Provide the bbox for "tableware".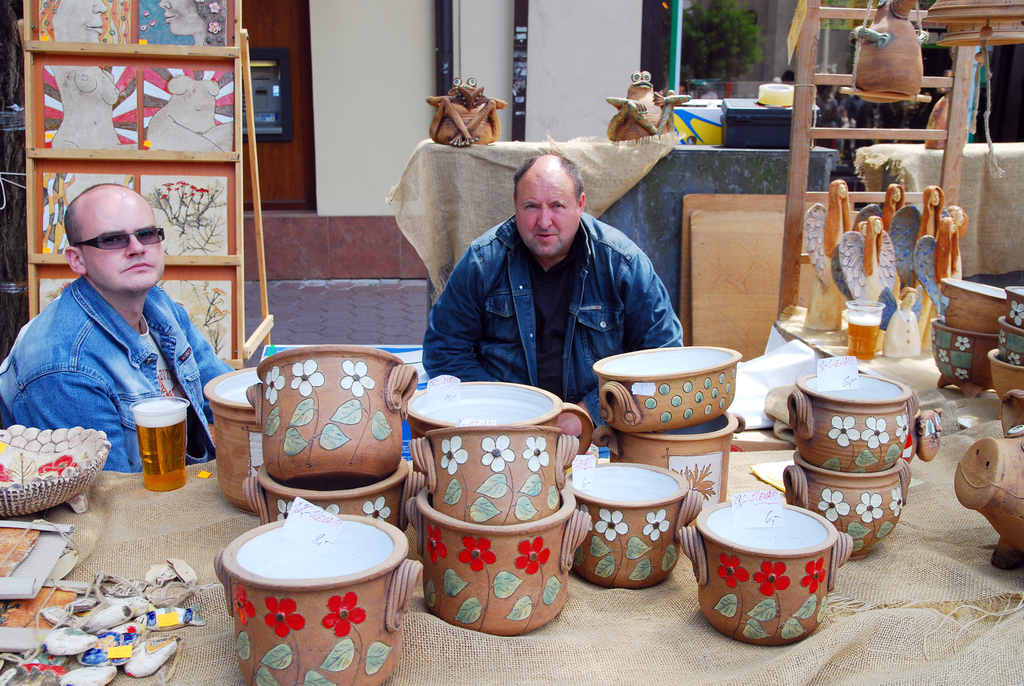
<region>409, 377, 602, 474</region>.
